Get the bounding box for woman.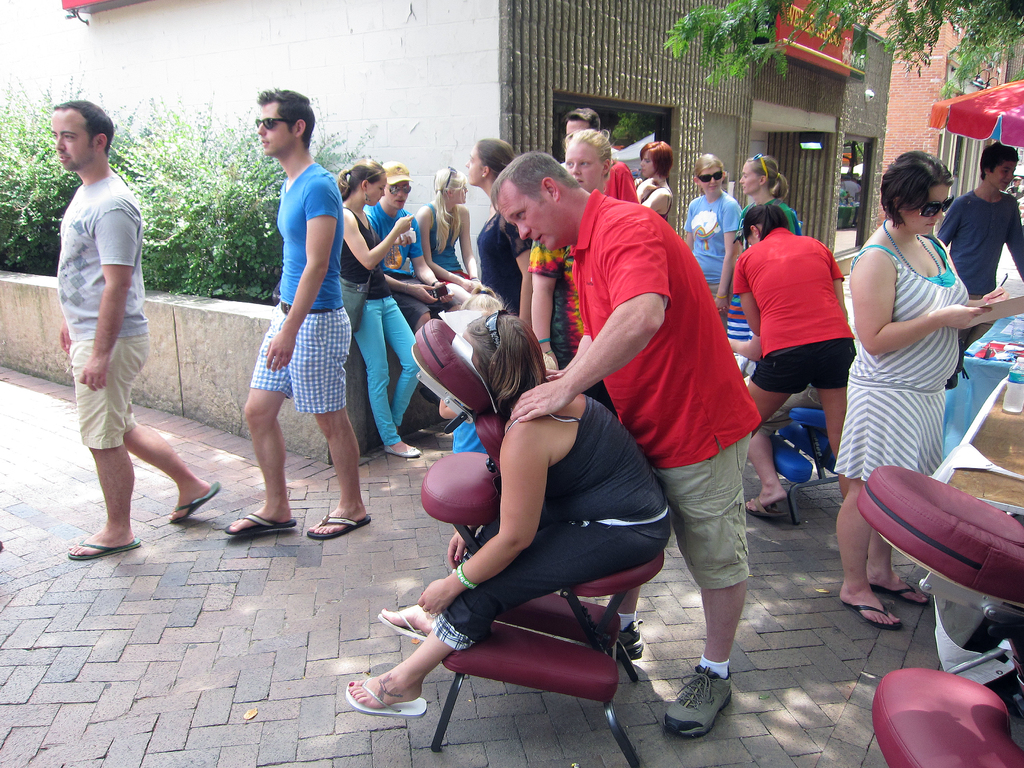
(x1=334, y1=161, x2=423, y2=458).
